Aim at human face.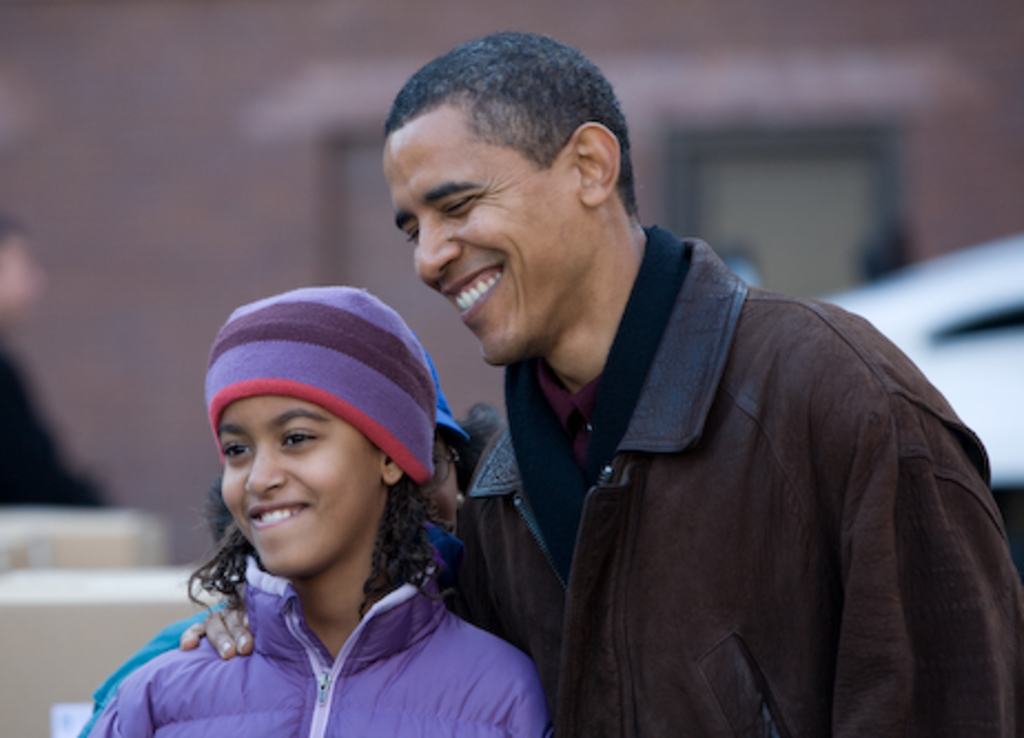
Aimed at (left=377, top=106, right=576, bottom=372).
